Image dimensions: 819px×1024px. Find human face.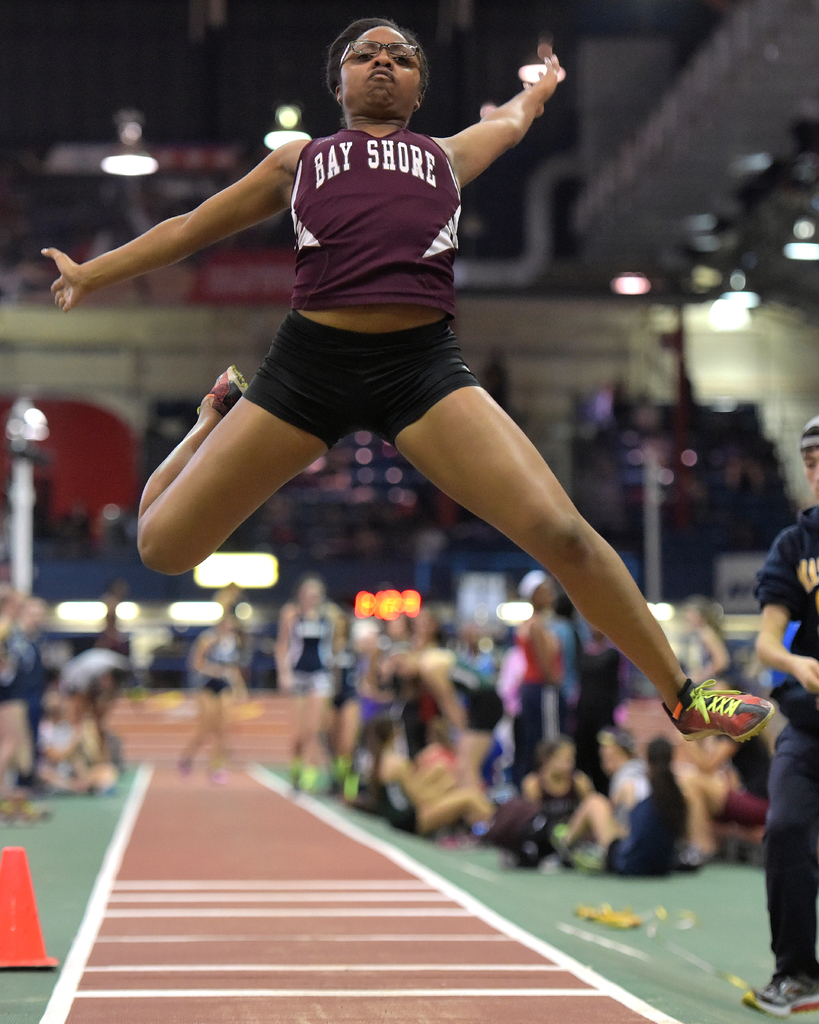
left=344, top=24, right=424, bottom=113.
